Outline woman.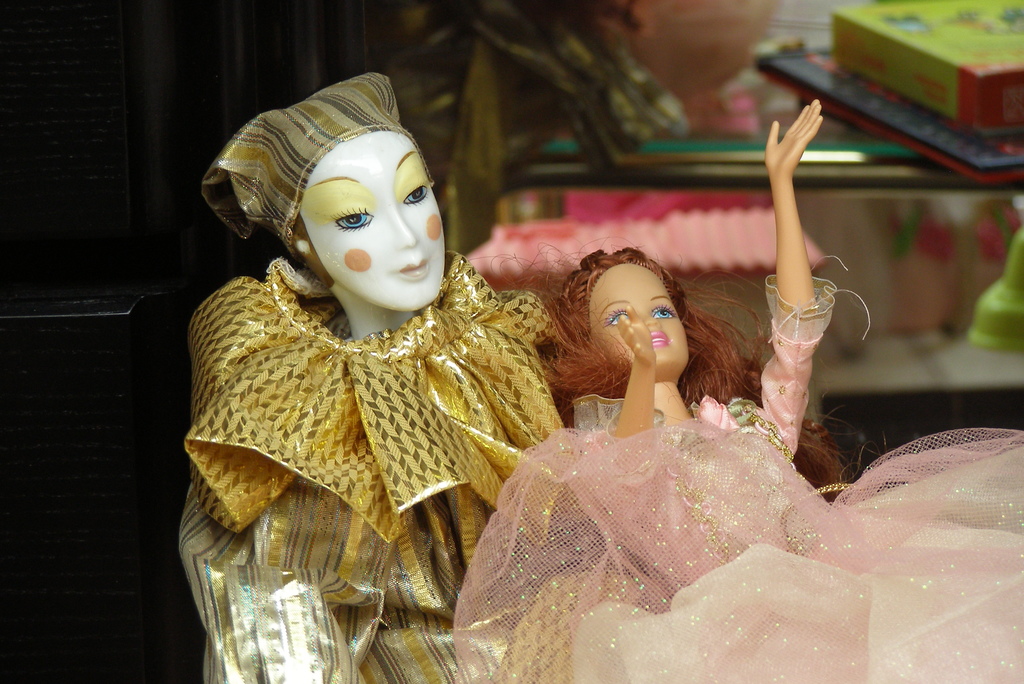
Outline: locate(177, 71, 572, 683).
